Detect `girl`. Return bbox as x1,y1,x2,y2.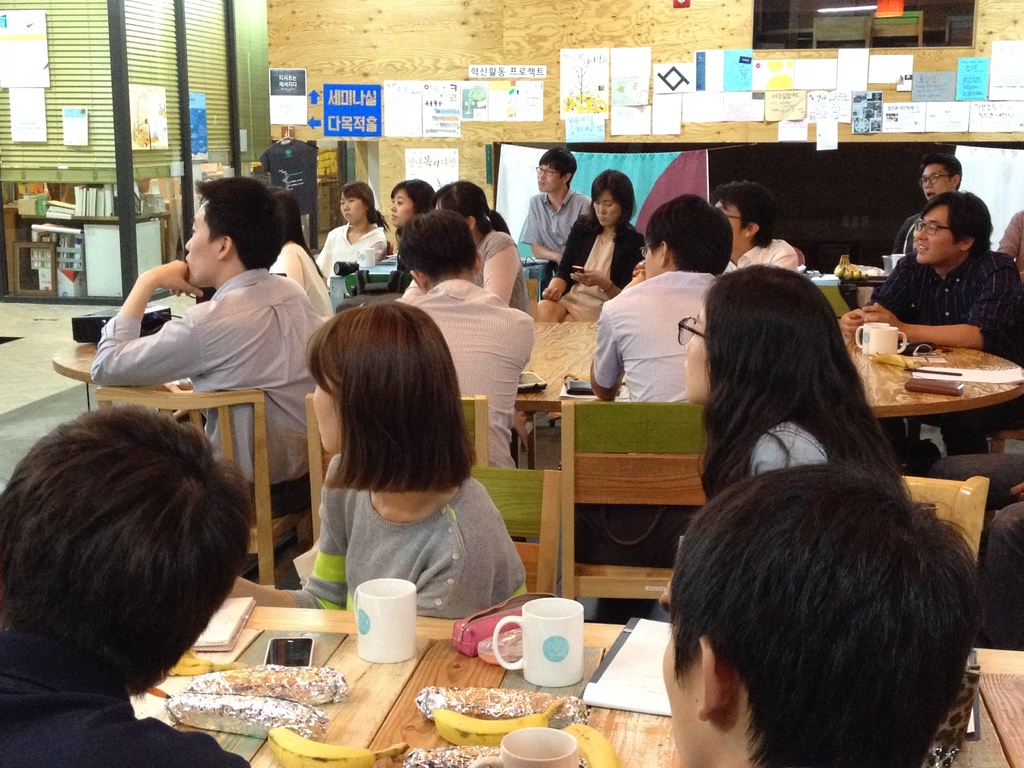
232,305,526,627.
